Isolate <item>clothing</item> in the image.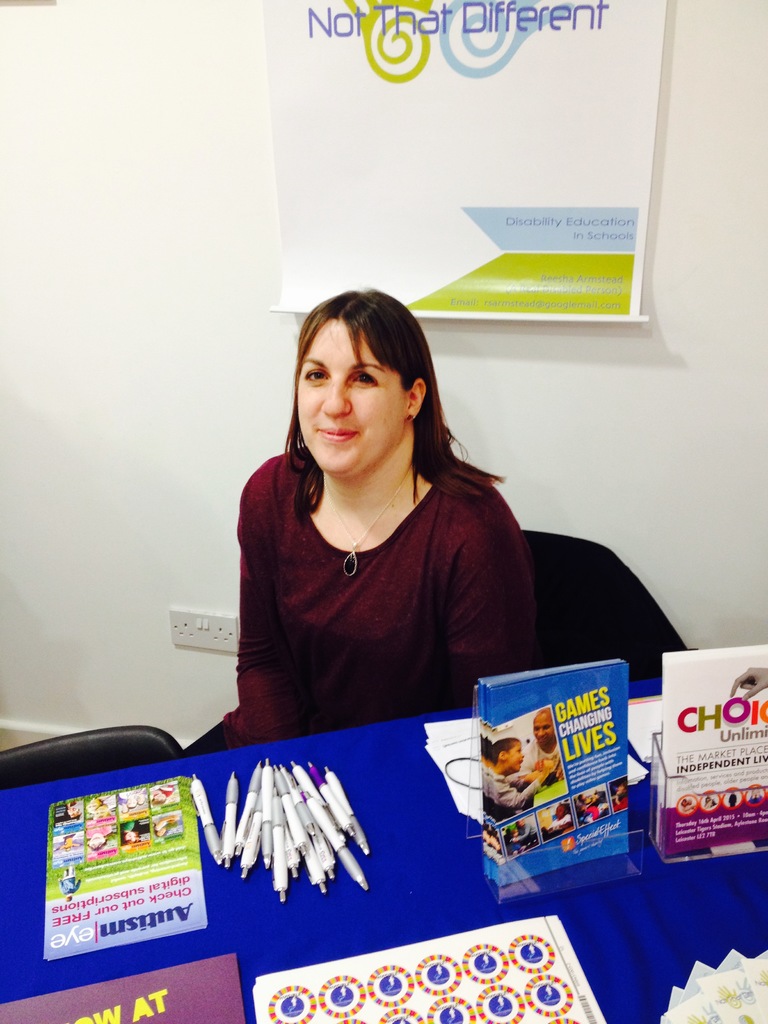
Isolated region: 482,765,492,796.
